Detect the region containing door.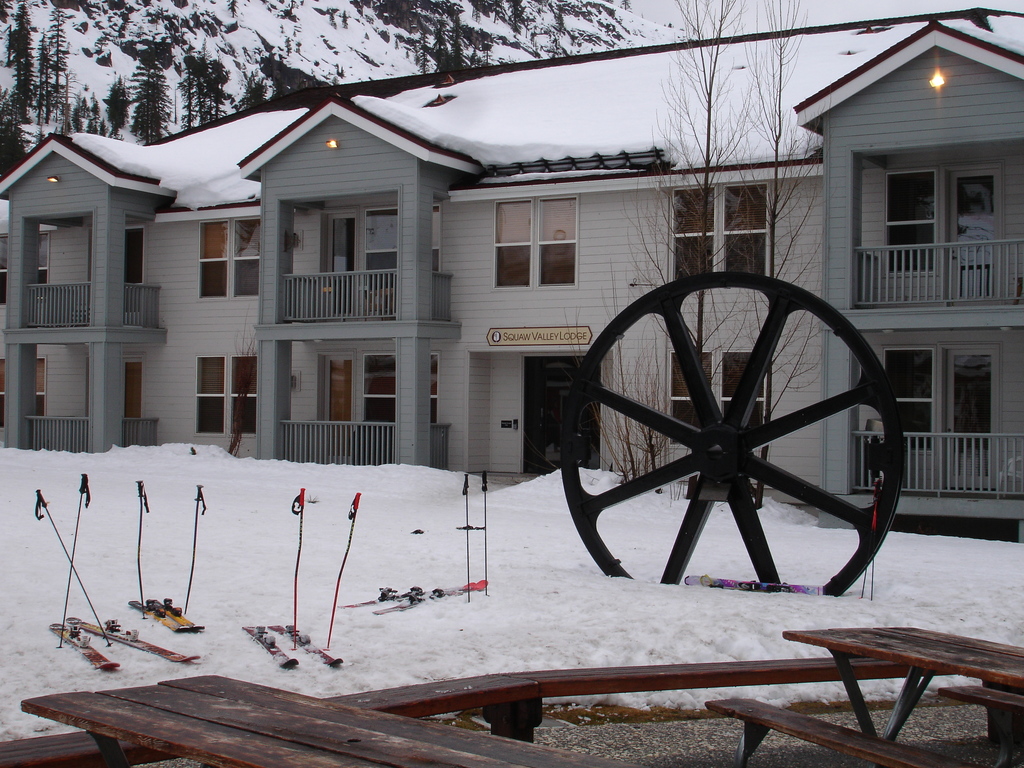
(318, 352, 360, 451).
